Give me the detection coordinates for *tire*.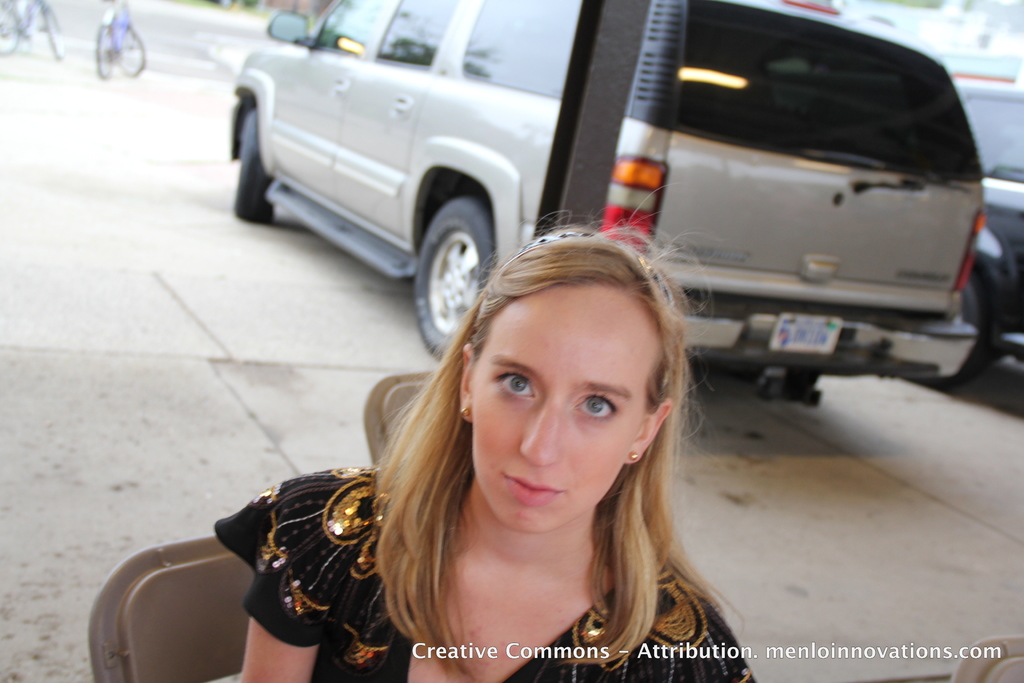
select_region(235, 106, 276, 229).
